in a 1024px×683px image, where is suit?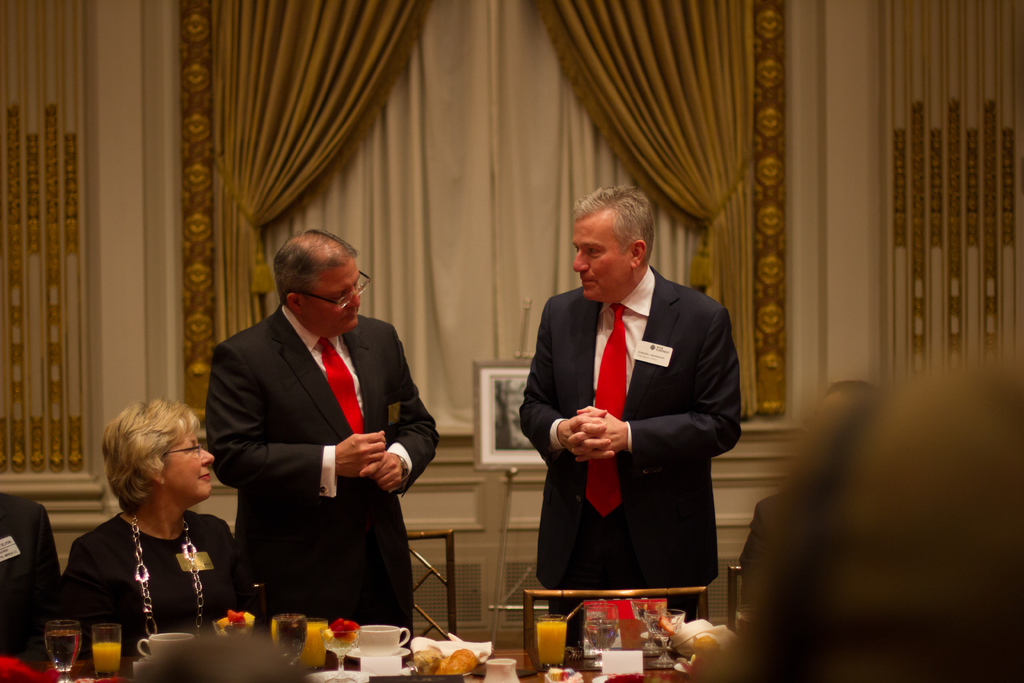
<bbox>0, 493, 61, 660</bbox>.
